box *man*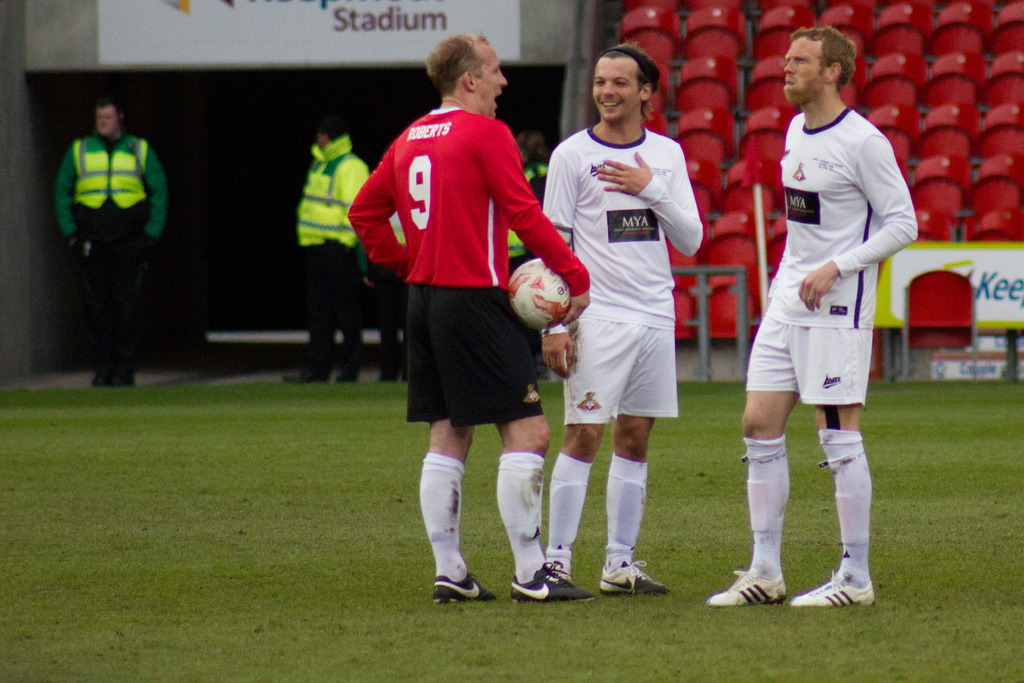
bbox=(345, 27, 593, 598)
